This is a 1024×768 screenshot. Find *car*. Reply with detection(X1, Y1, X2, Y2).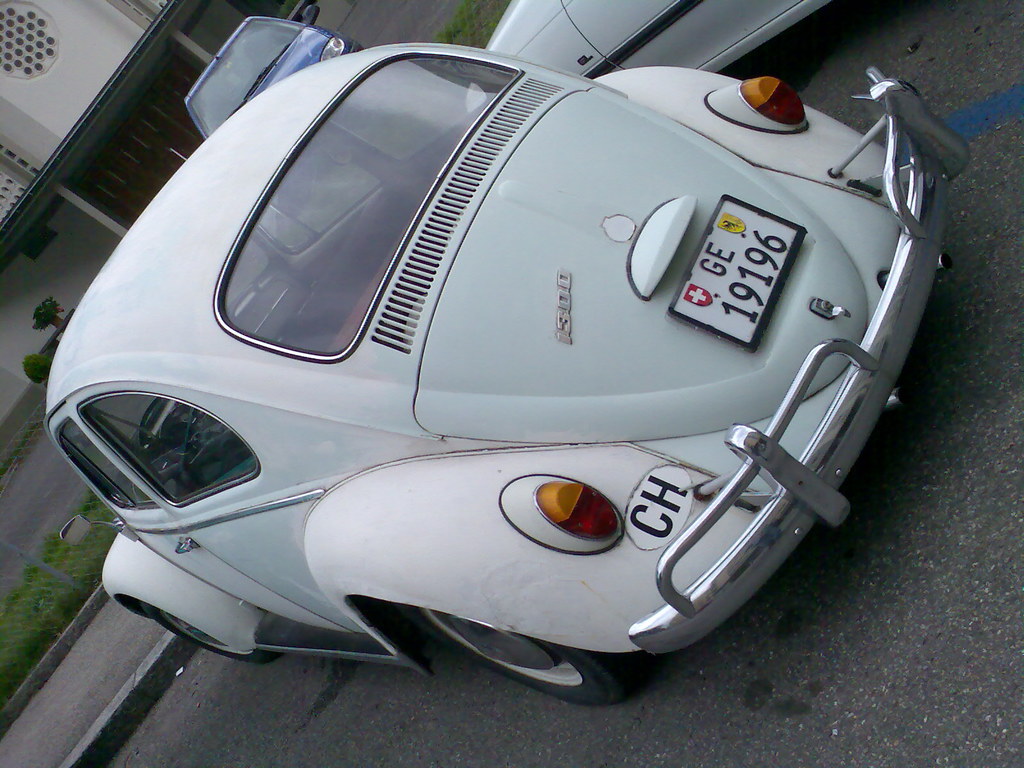
detection(42, 47, 966, 710).
